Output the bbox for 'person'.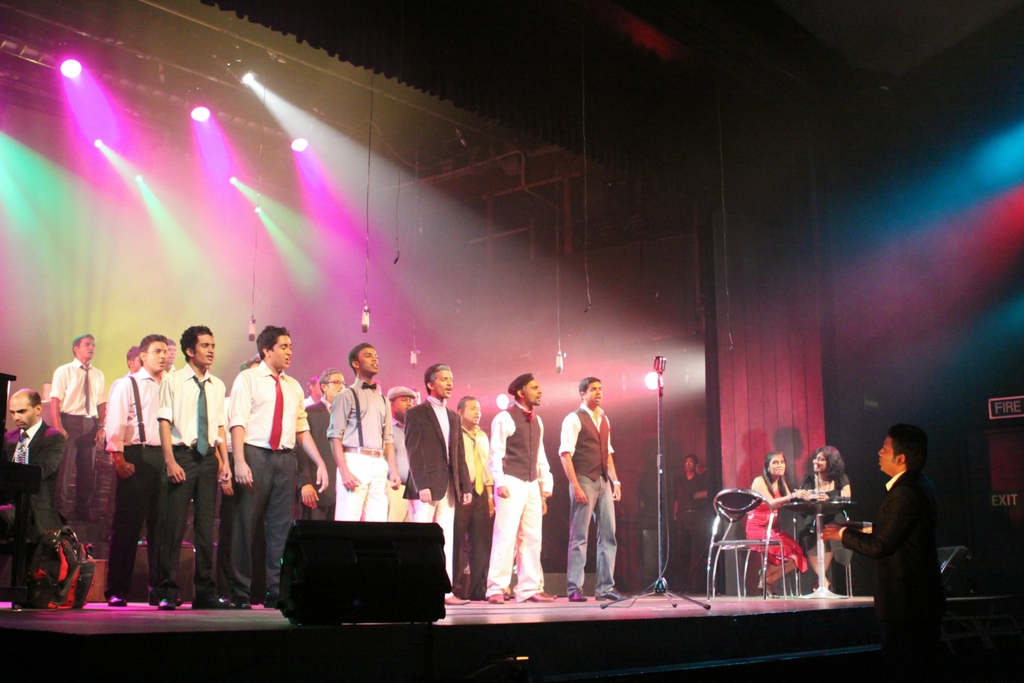
x1=744 y1=452 x2=806 y2=591.
